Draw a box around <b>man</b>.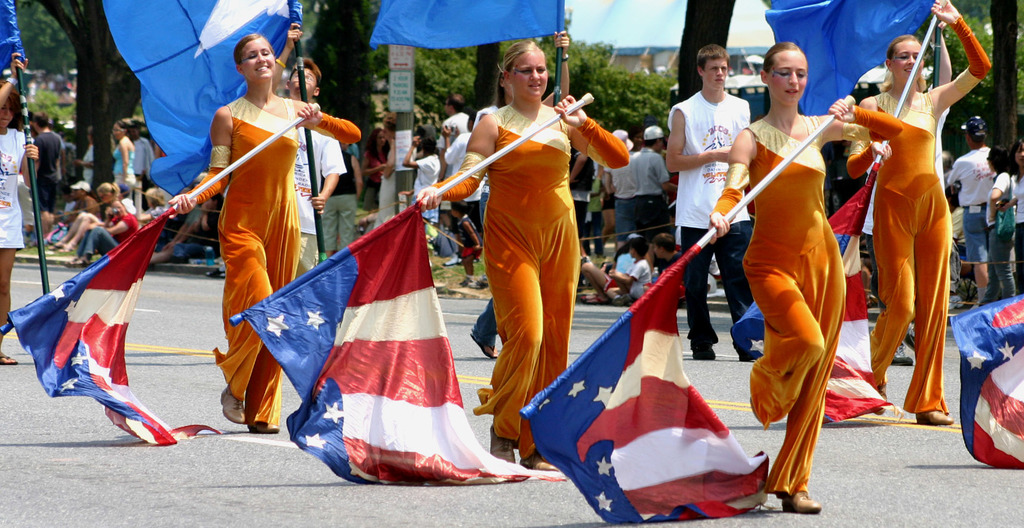
pyautogui.locateOnScreen(274, 28, 346, 273).
